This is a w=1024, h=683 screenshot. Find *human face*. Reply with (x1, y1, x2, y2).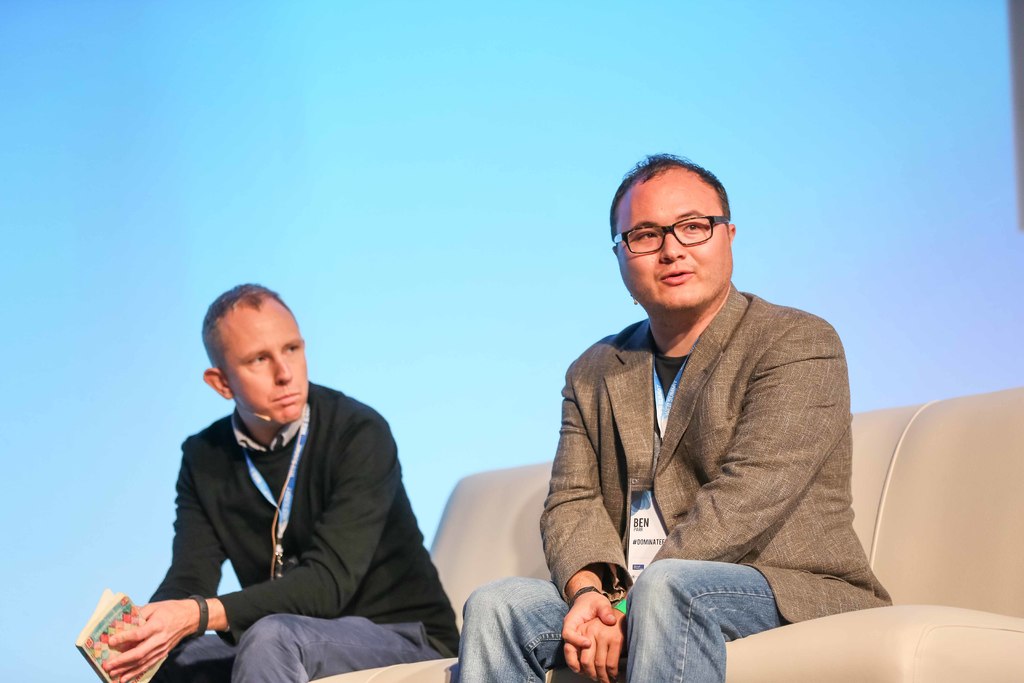
(212, 294, 309, 425).
